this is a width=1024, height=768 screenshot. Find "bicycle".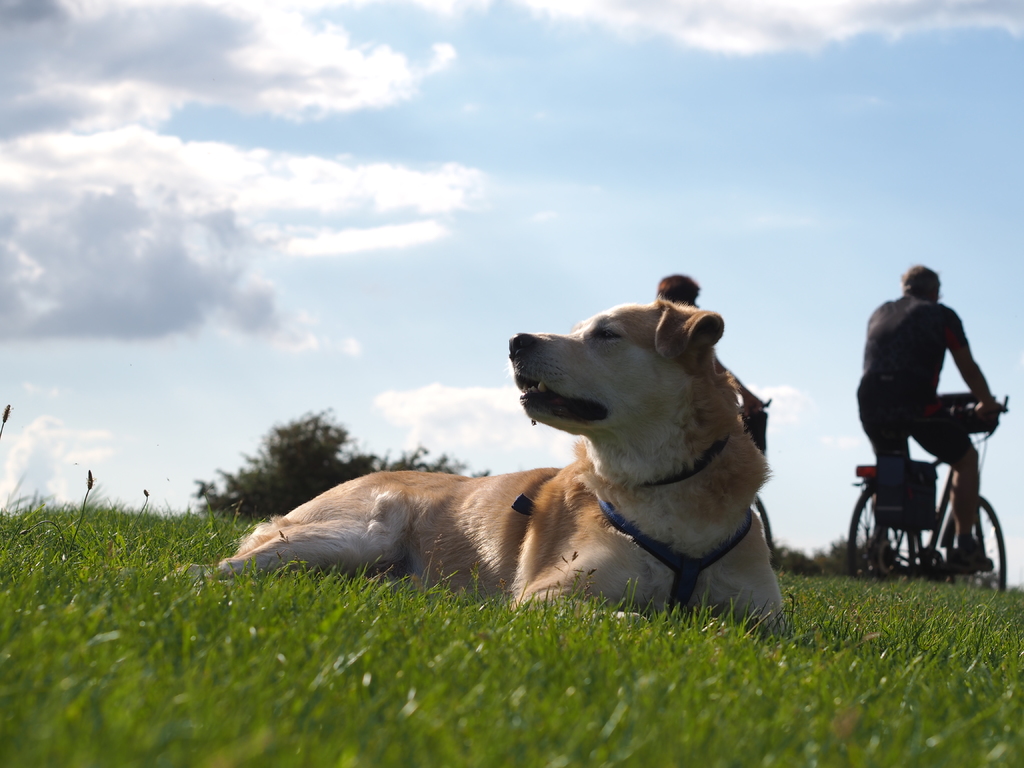
Bounding box: Rect(844, 397, 1012, 588).
